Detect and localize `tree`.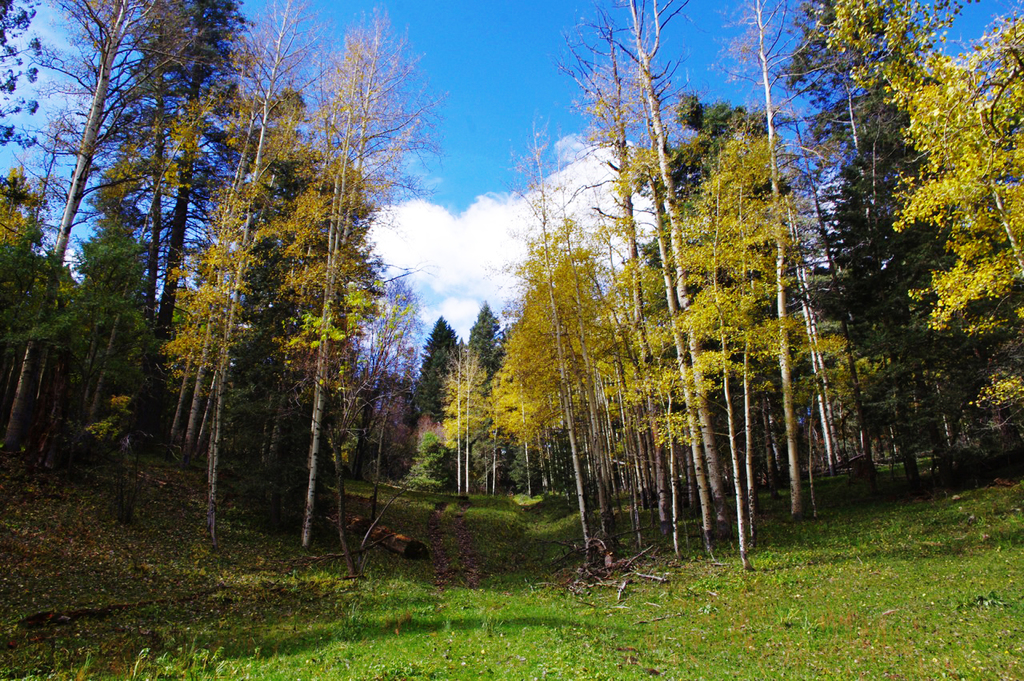
Localized at 677/0/830/529.
